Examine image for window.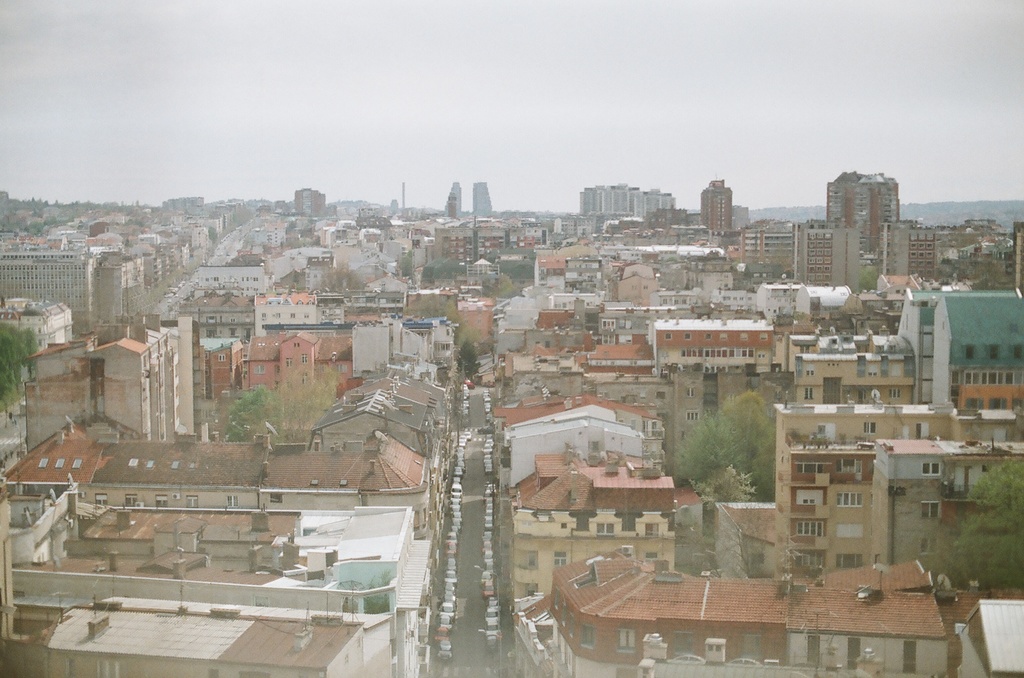
Examination result: x1=580, y1=622, x2=595, y2=650.
